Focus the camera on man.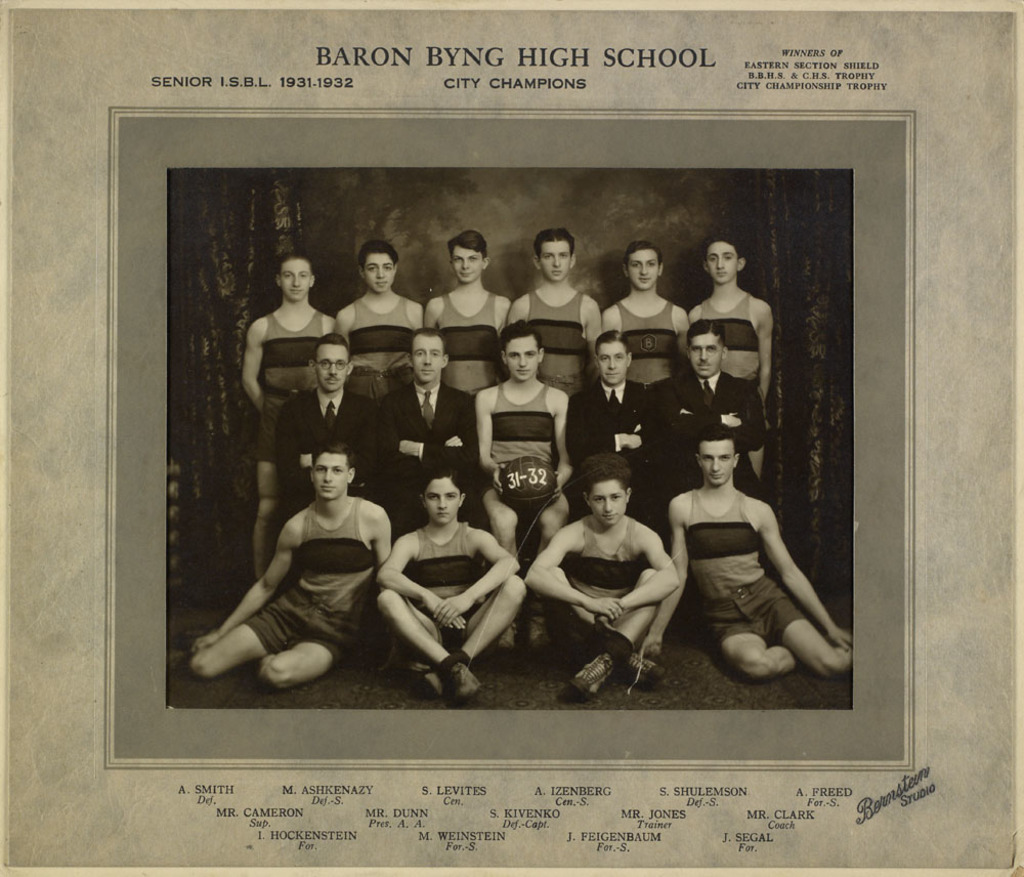
Focus region: bbox=(431, 228, 539, 410).
